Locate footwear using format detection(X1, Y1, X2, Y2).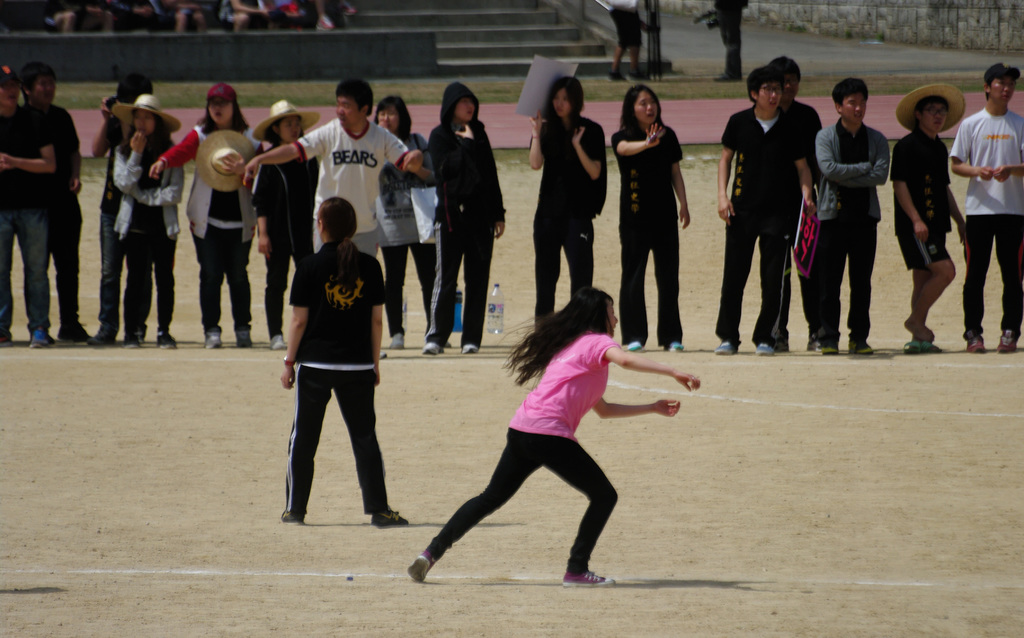
detection(819, 339, 837, 353).
